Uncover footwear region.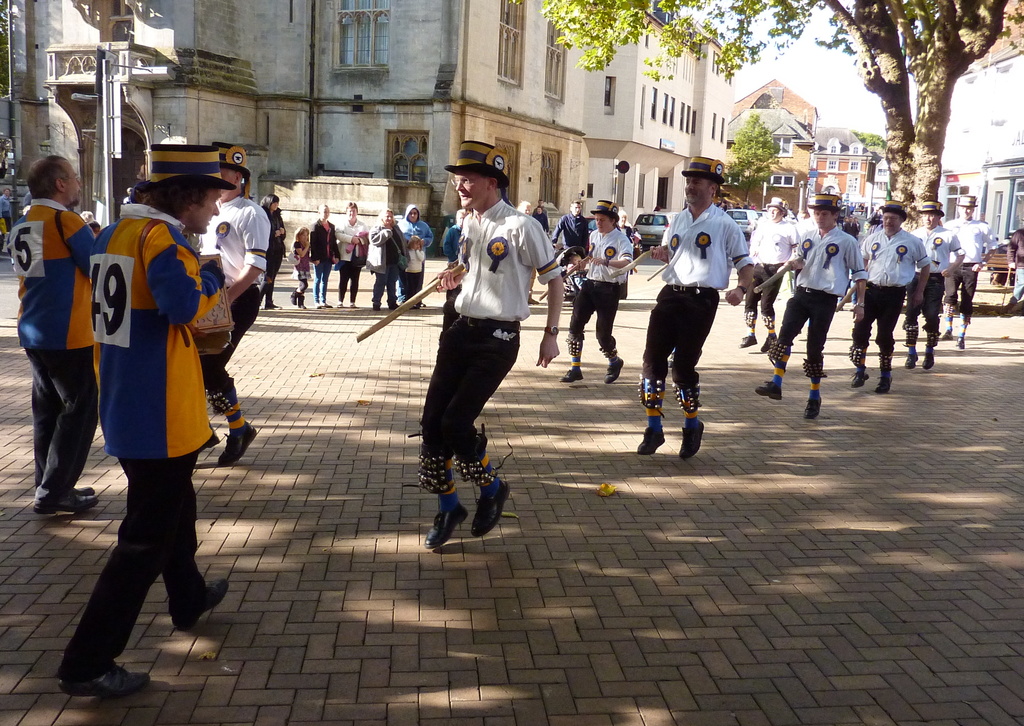
Uncovered: 739 332 758 345.
